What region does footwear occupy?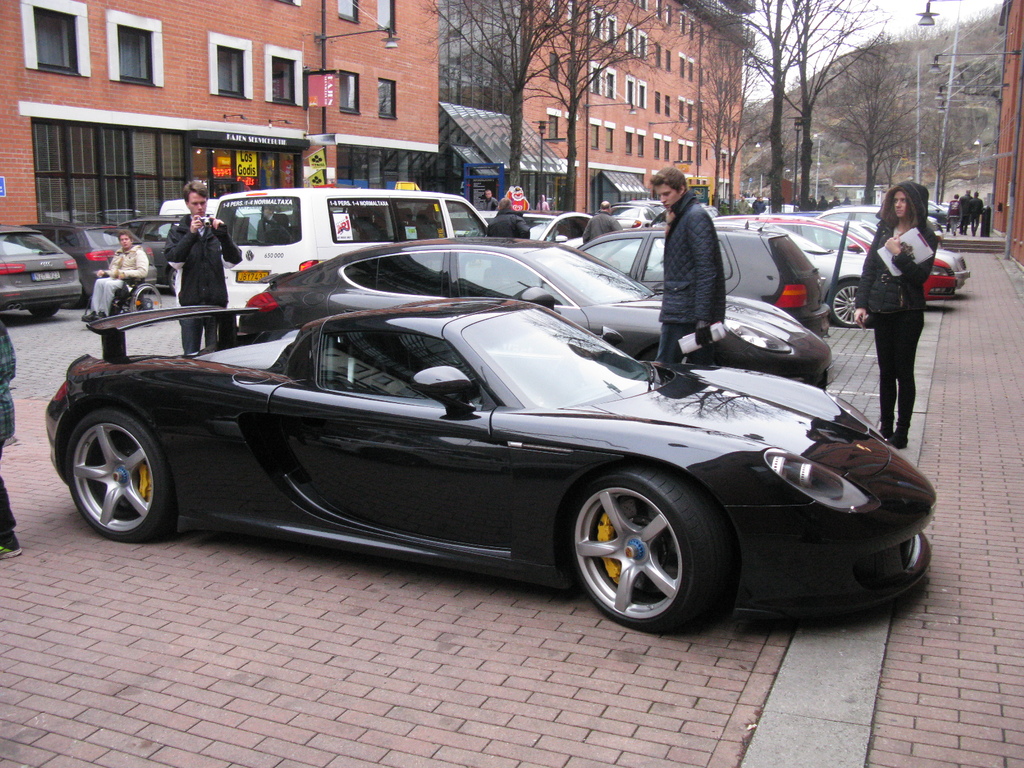
locate(0, 536, 22, 562).
